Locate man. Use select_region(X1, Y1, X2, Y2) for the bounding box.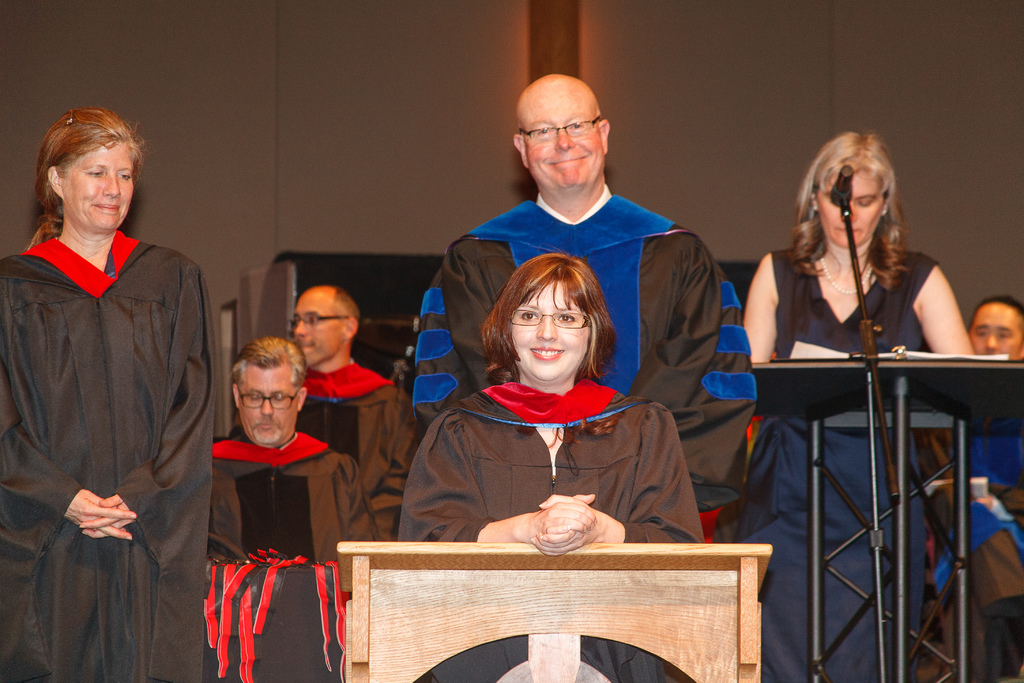
select_region(287, 291, 429, 540).
